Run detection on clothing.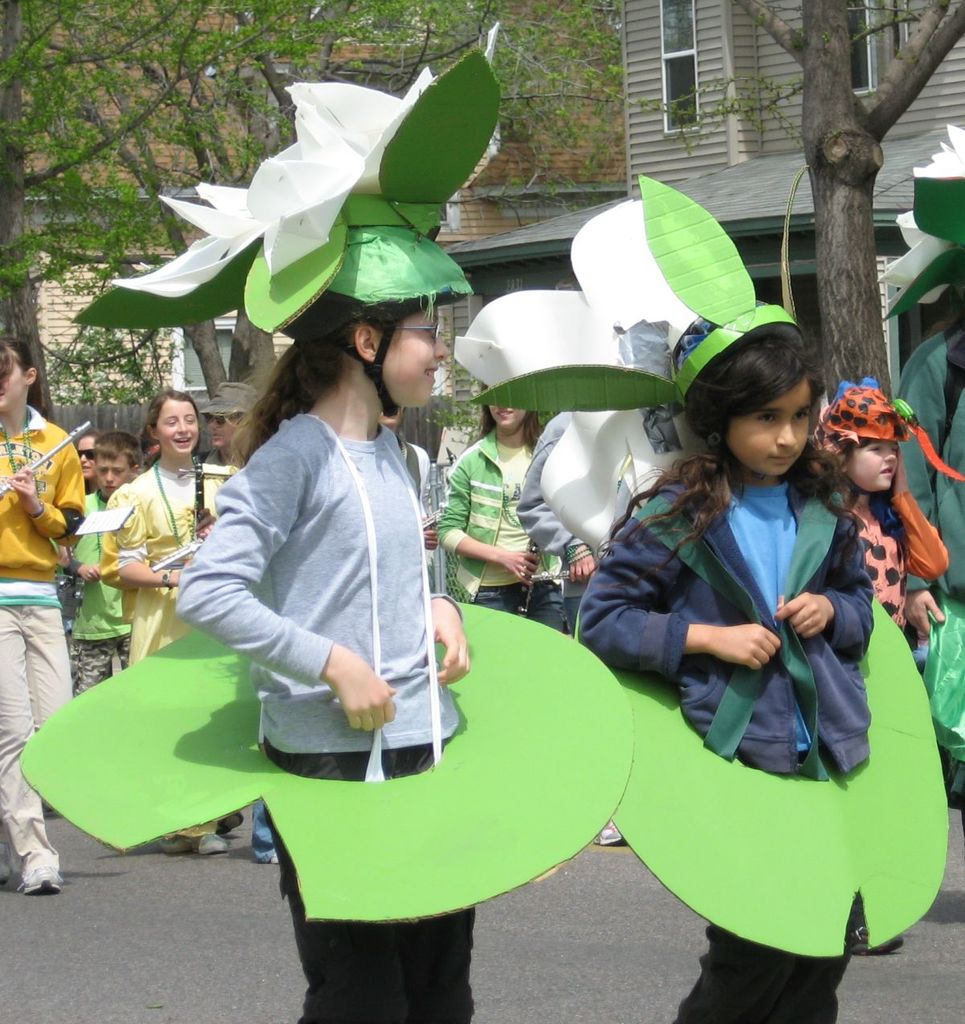
Result: Rect(837, 490, 911, 635).
